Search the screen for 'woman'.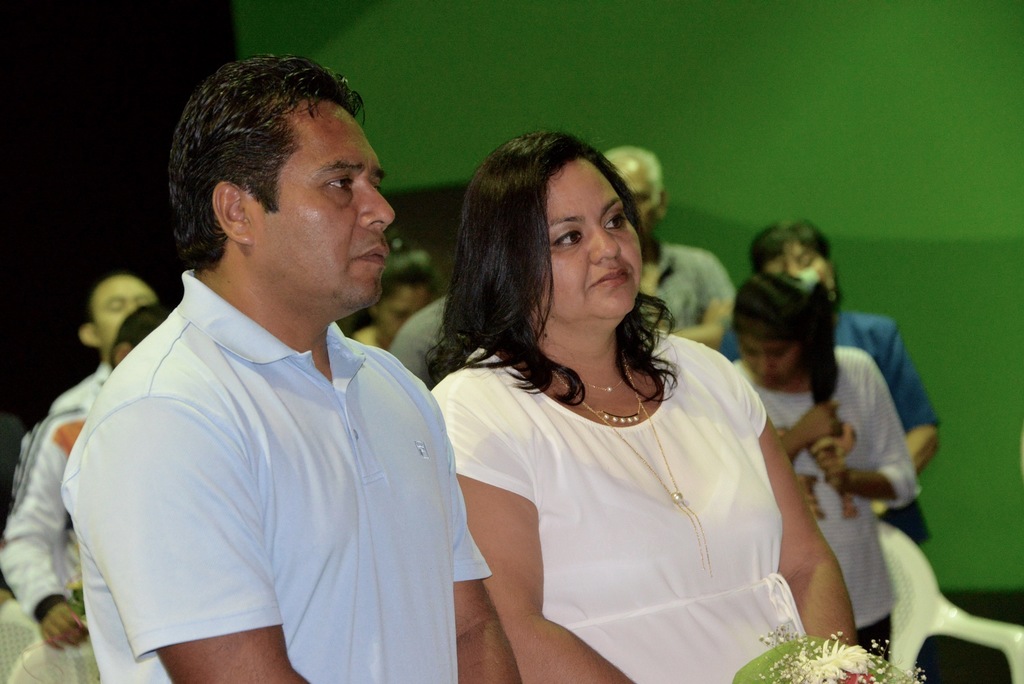
Found at box(717, 220, 940, 552).
